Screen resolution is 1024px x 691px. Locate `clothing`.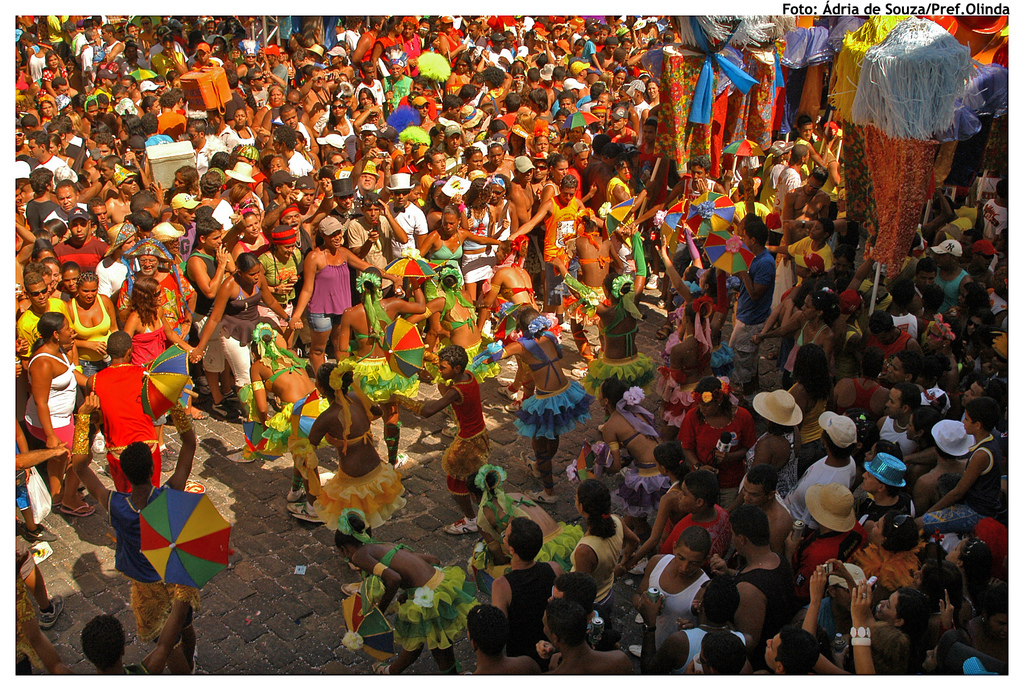
120,660,150,676.
